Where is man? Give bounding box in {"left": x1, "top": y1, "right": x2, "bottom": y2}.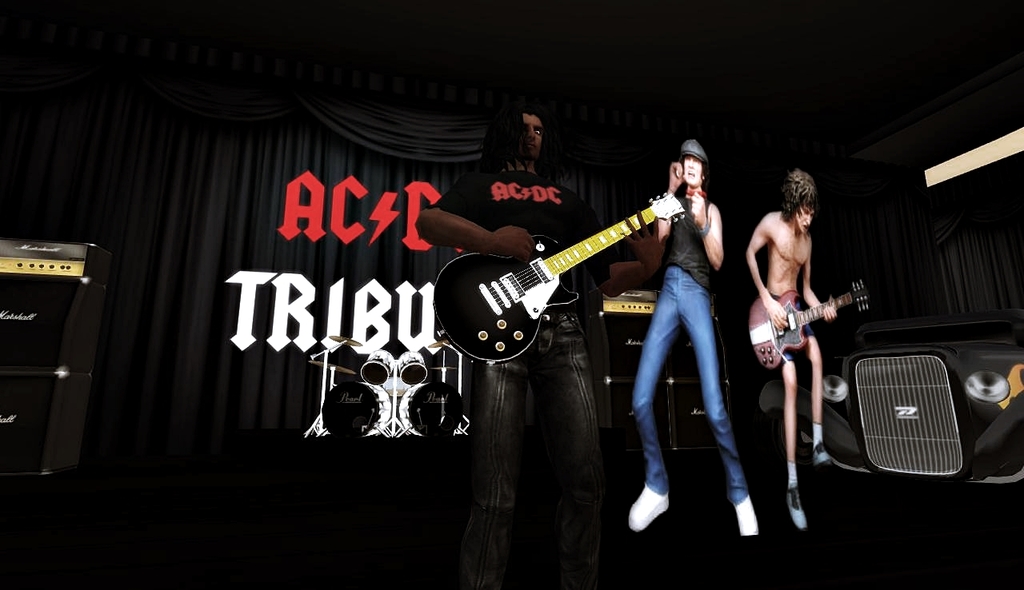
{"left": 742, "top": 169, "right": 839, "bottom": 532}.
